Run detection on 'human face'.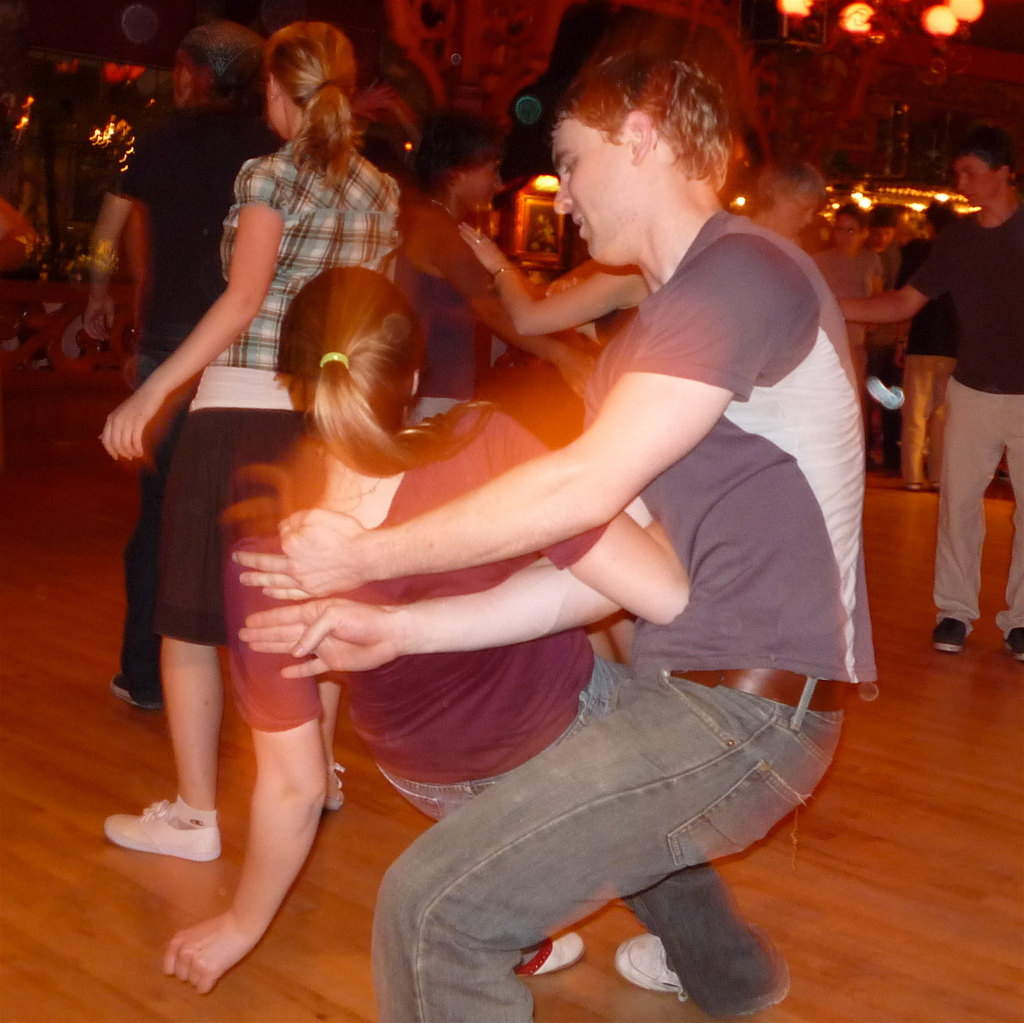
Result: select_region(543, 107, 629, 266).
